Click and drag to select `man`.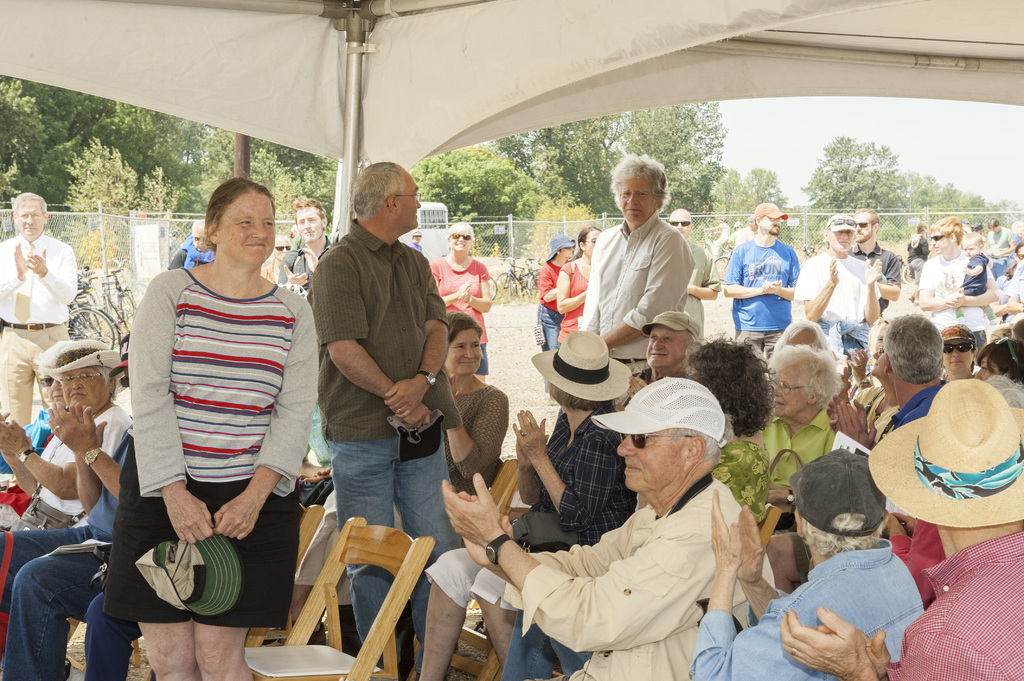
Selection: BBox(847, 209, 900, 315).
